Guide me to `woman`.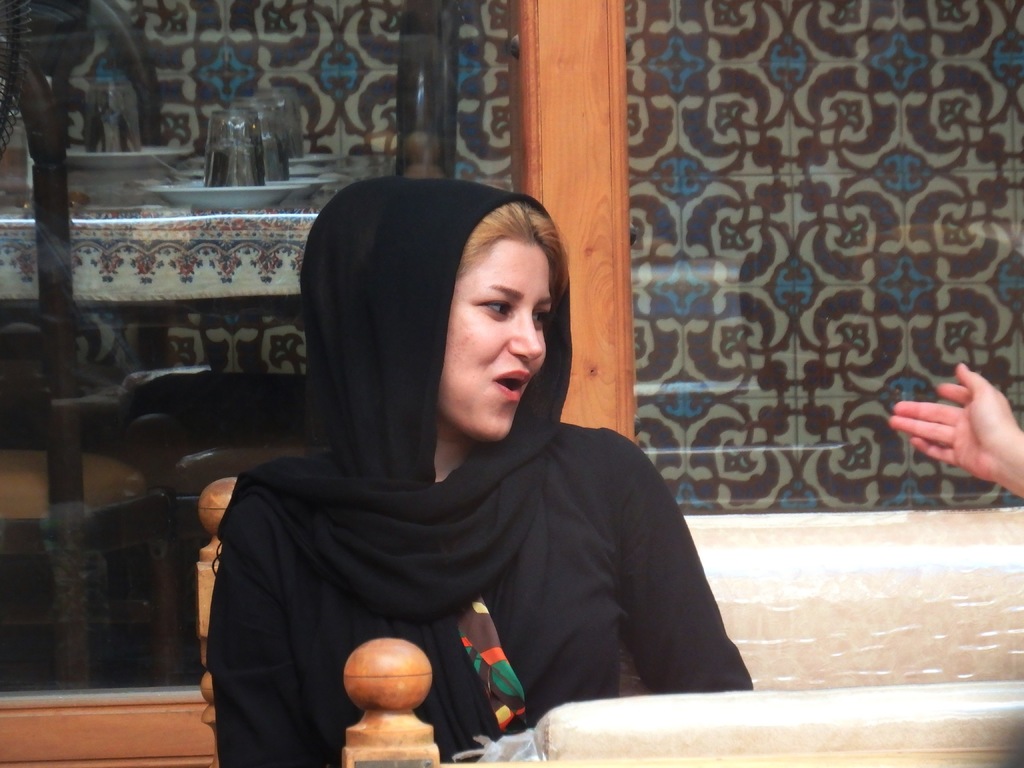
Guidance: 886, 348, 1023, 508.
